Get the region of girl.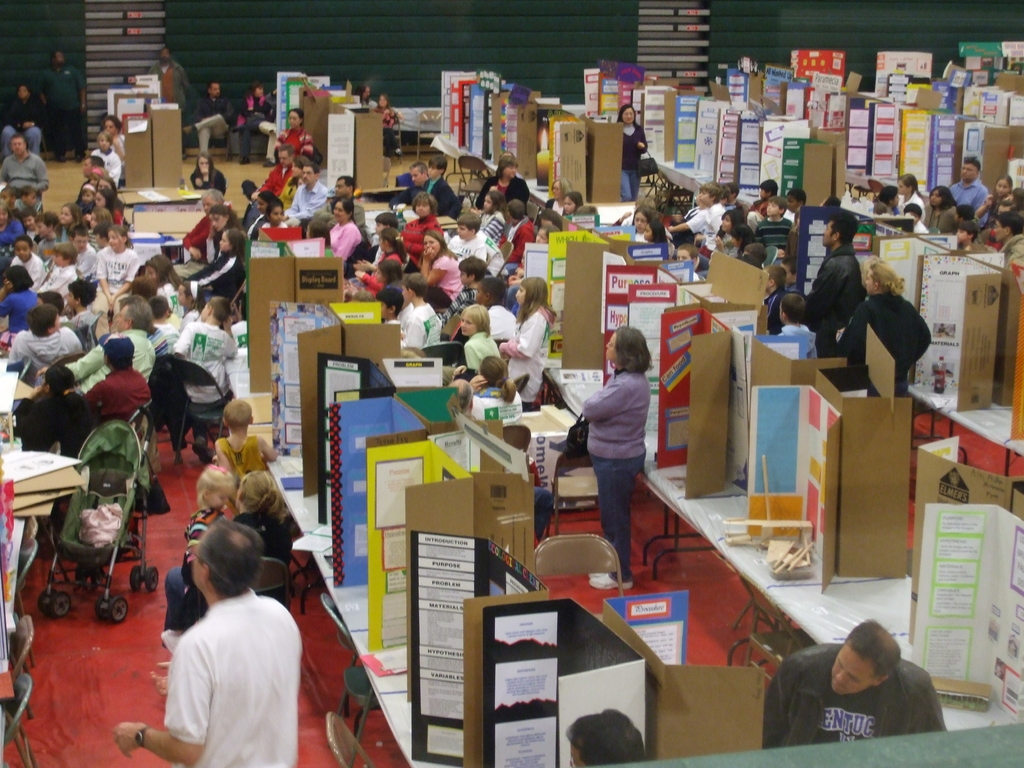
{"x1": 161, "y1": 466, "x2": 239, "y2": 656}.
